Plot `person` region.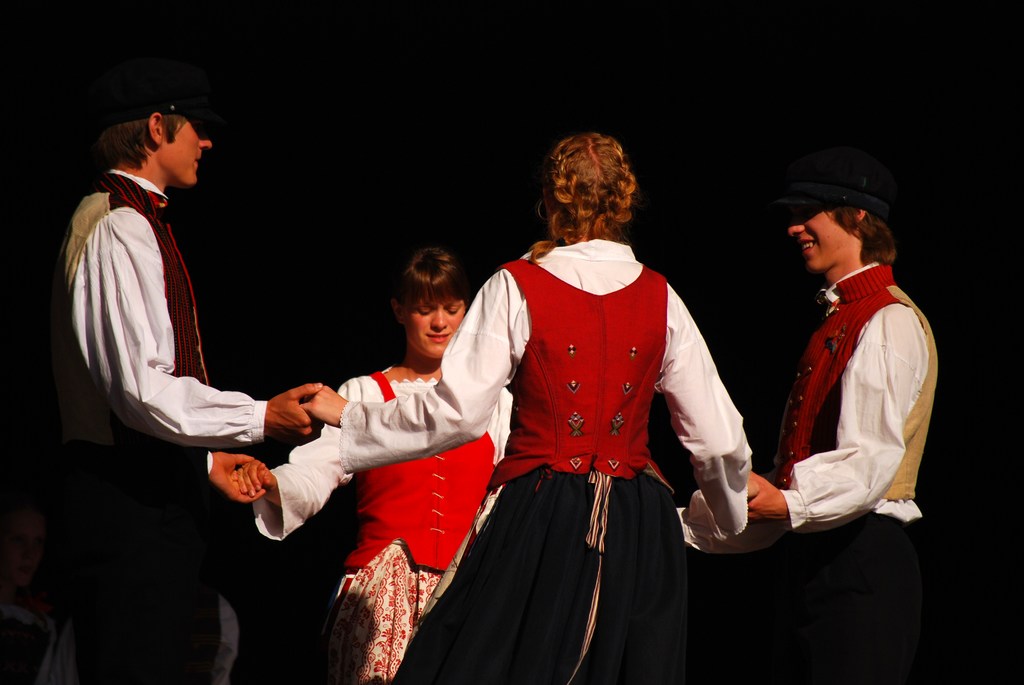
Plotted at bbox=[742, 169, 931, 684].
